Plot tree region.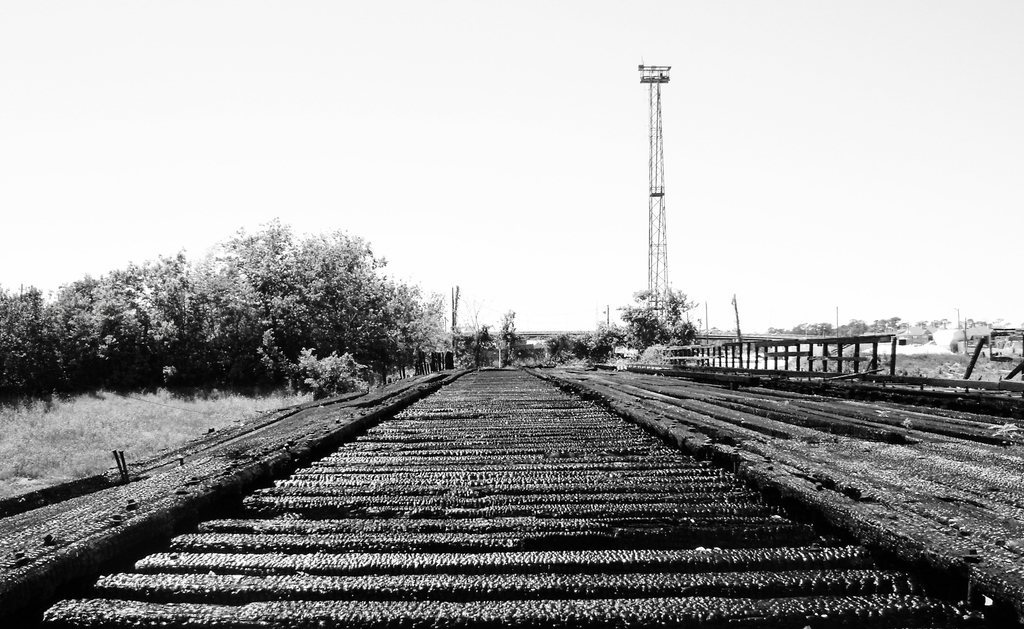
Plotted at bbox(798, 323, 835, 338).
